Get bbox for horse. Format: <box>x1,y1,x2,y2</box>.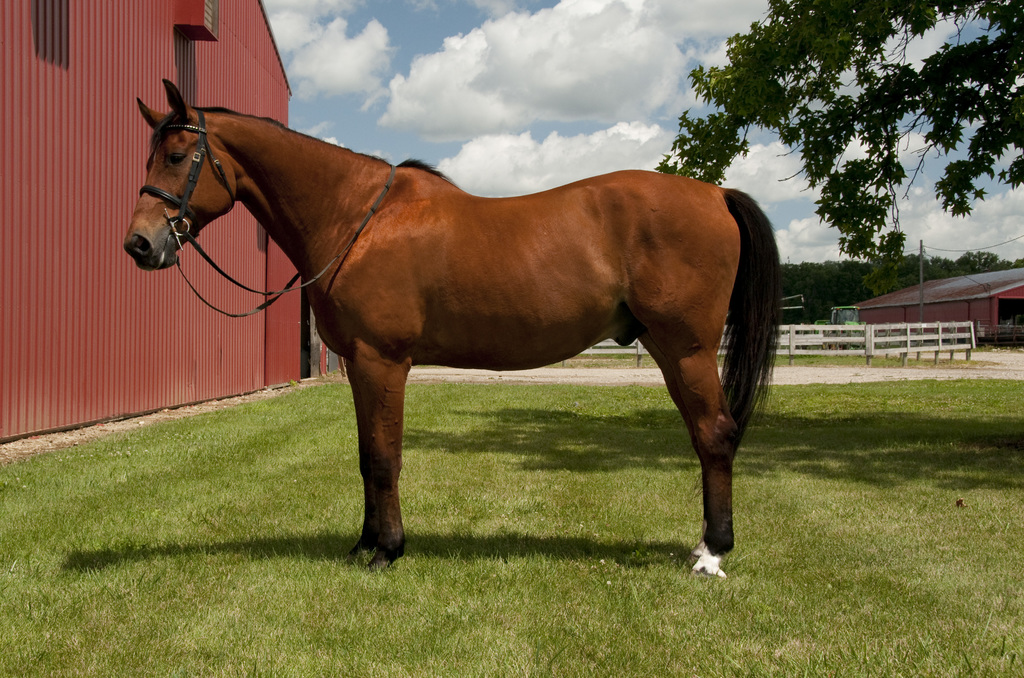
<box>123,81,783,583</box>.
